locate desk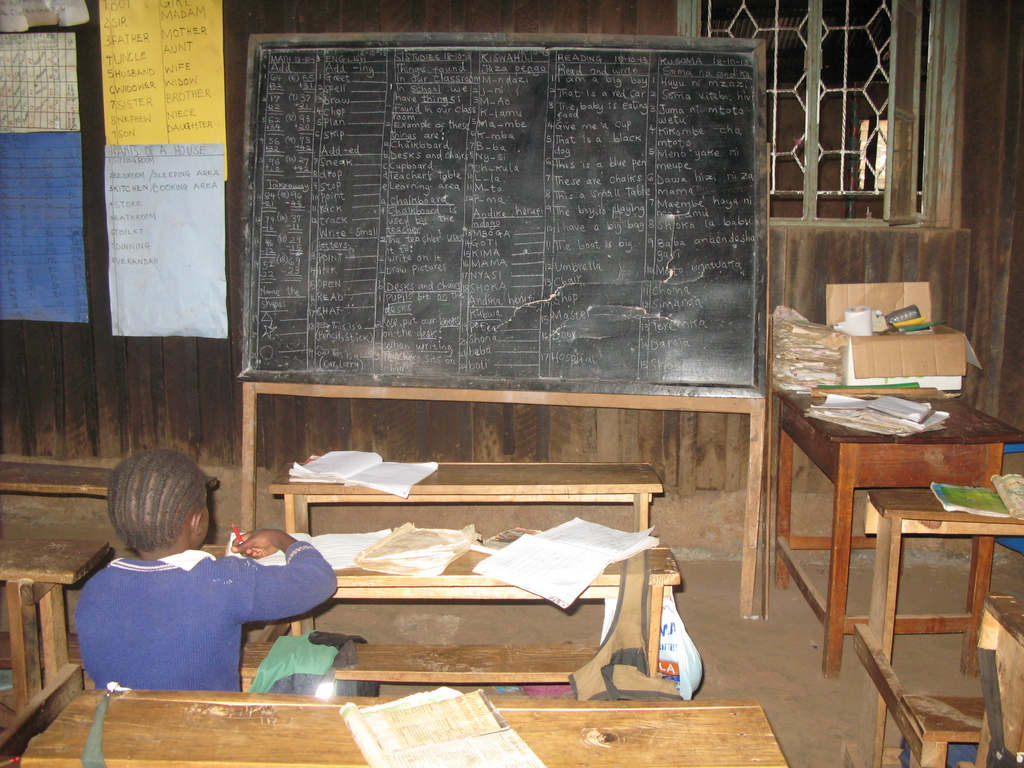
box=[266, 458, 653, 726]
